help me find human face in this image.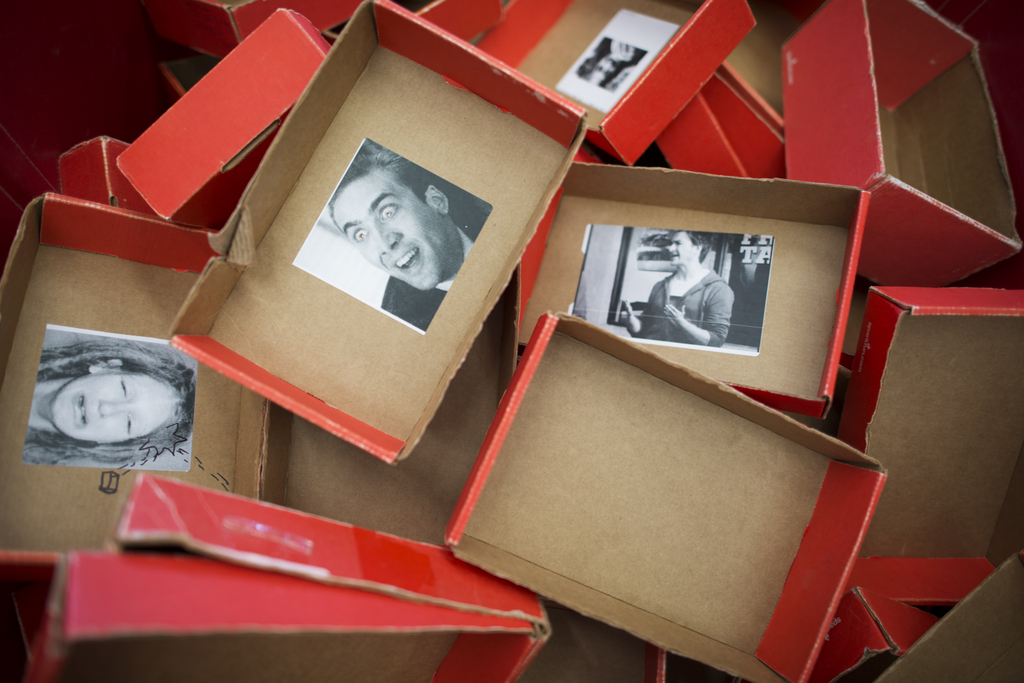
Found it: pyautogui.locateOnScreen(669, 229, 692, 268).
